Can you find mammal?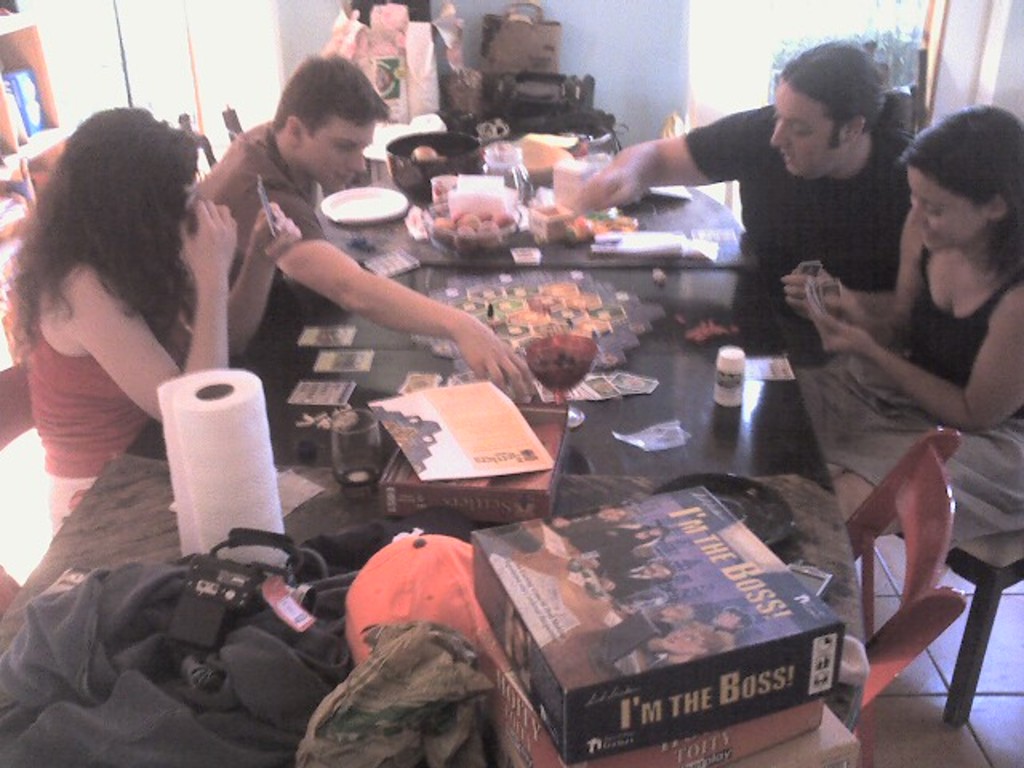
Yes, bounding box: bbox(782, 99, 1022, 578).
